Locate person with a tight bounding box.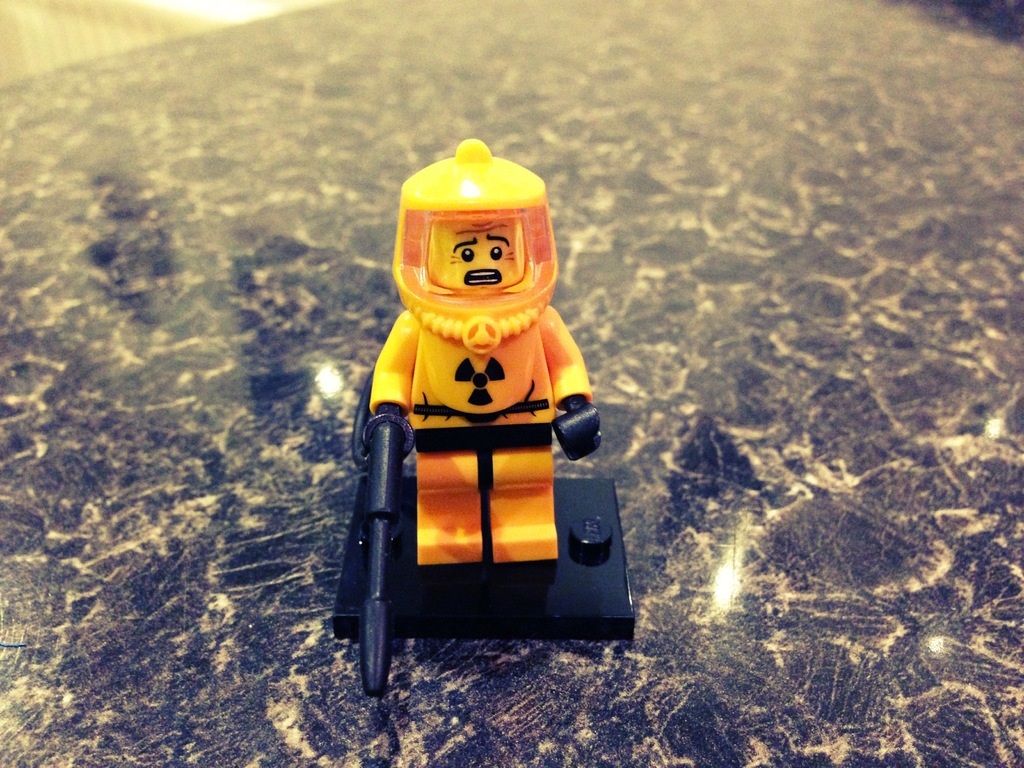
locate(334, 112, 613, 652).
